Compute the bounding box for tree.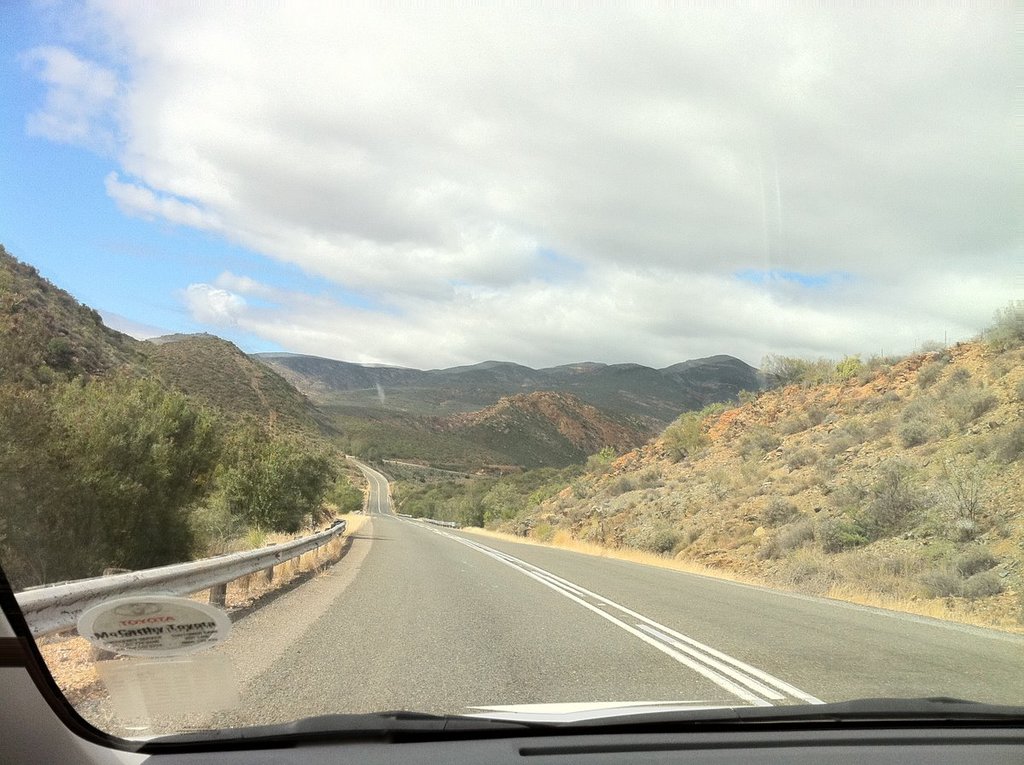
{"x1": 15, "y1": 374, "x2": 252, "y2": 549}.
